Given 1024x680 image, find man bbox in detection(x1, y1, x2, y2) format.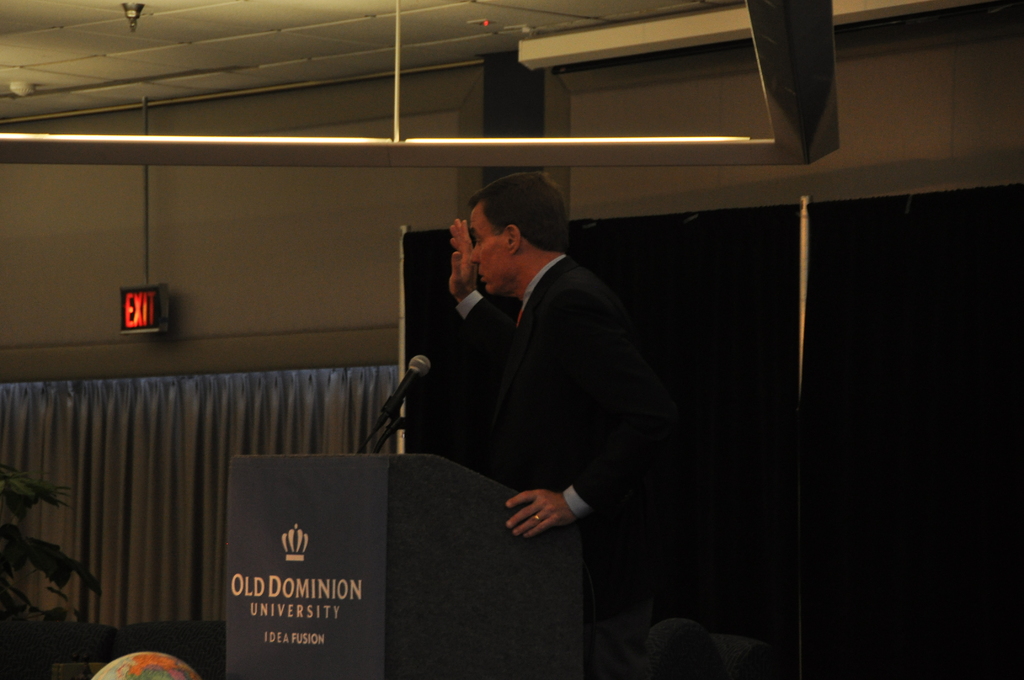
detection(439, 159, 672, 679).
